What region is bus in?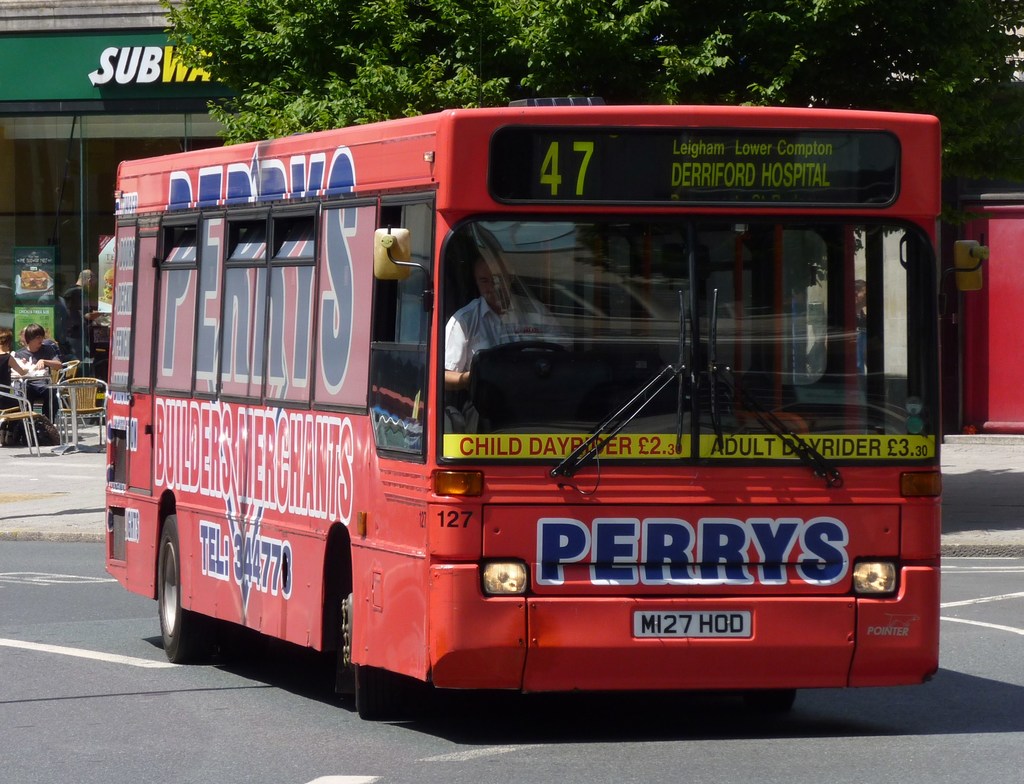
(103,91,990,721).
